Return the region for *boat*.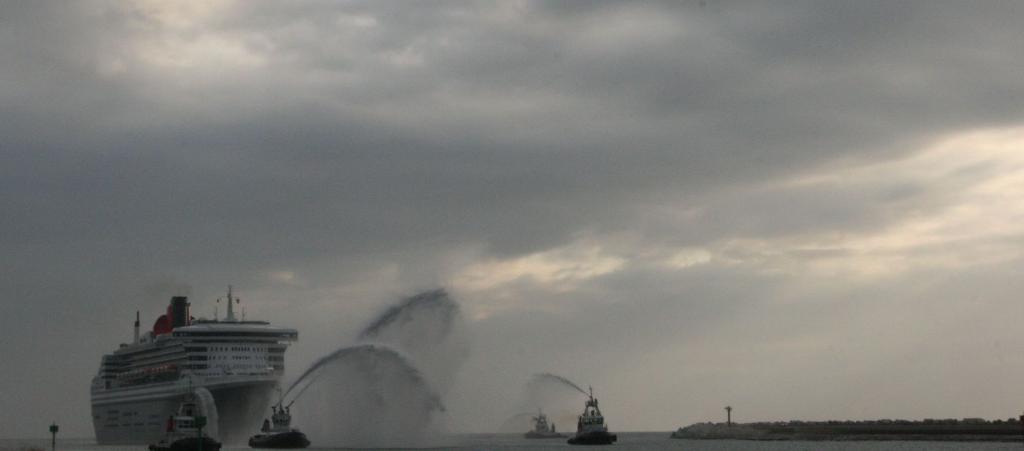
pyautogui.locateOnScreen(562, 388, 617, 443).
